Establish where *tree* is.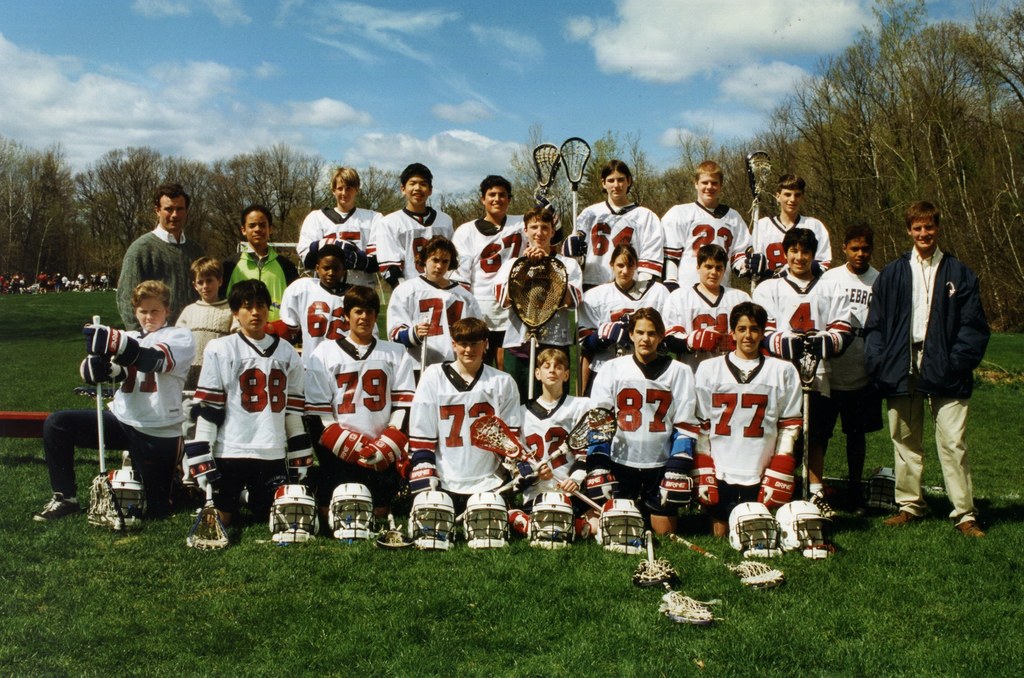
Established at <box>505,105,611,211</box>.
